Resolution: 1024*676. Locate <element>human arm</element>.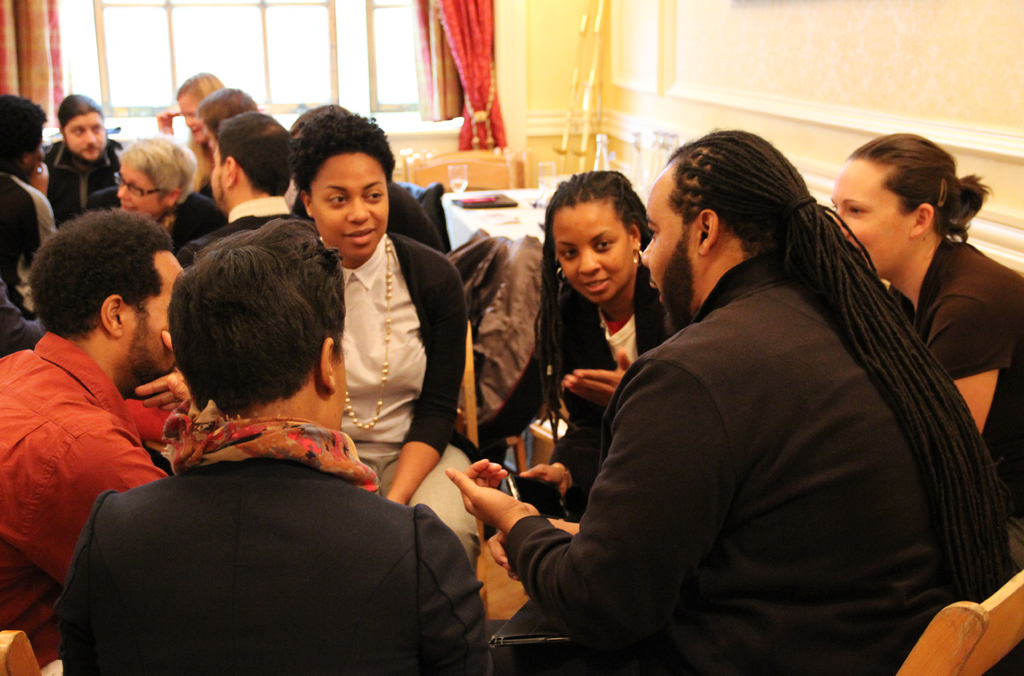
bbox(927, 272, 1022, 443).
